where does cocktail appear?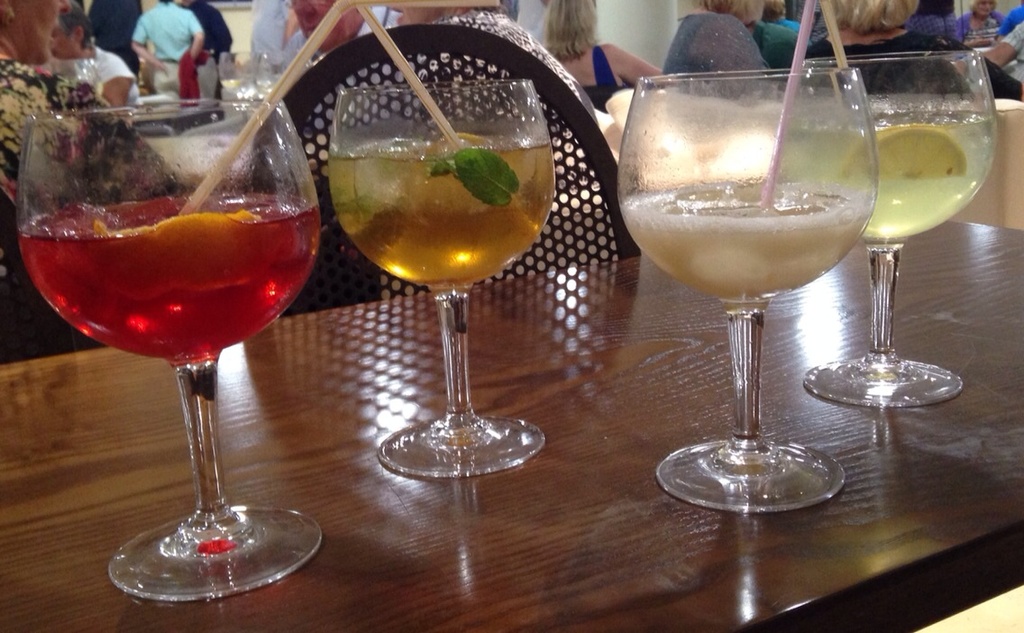
Appears at bbox(800, 0, 1001, 410).
